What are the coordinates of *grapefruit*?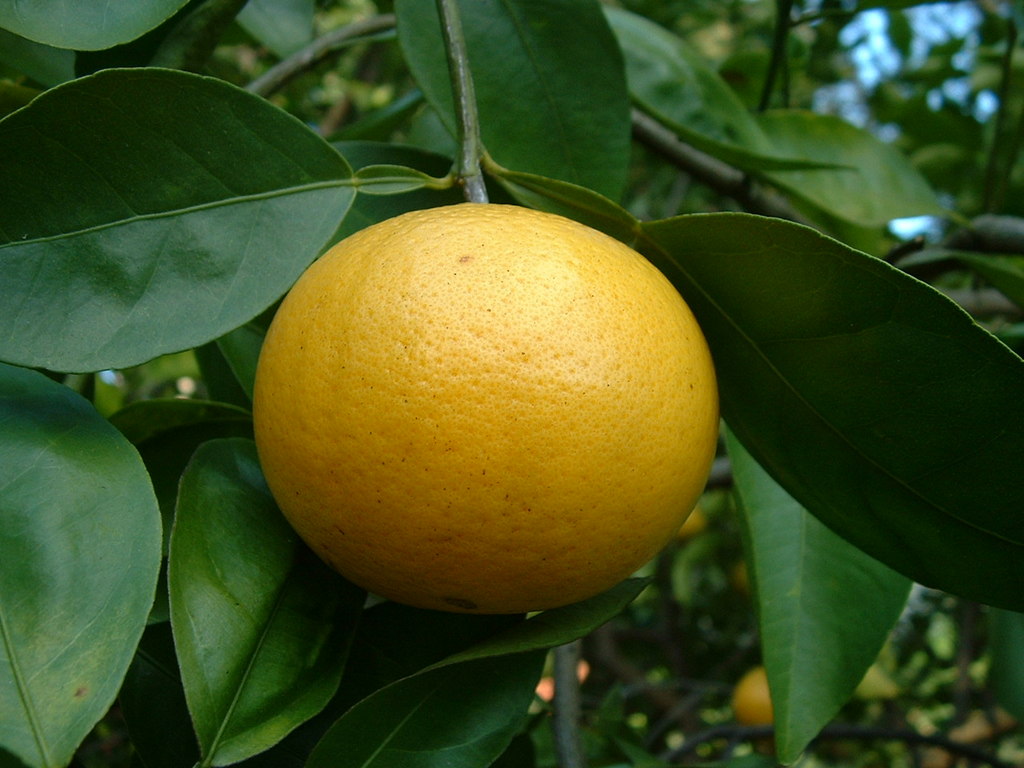
l=734, t=666, r=772, b=730.
